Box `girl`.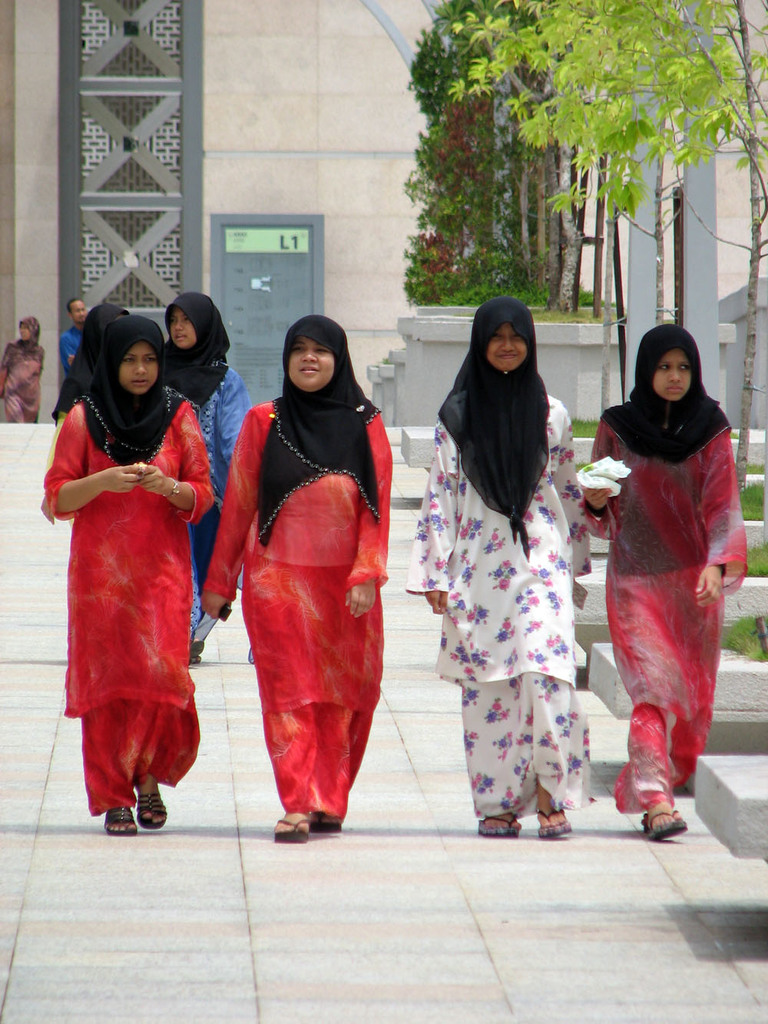
44 315 219 837.
